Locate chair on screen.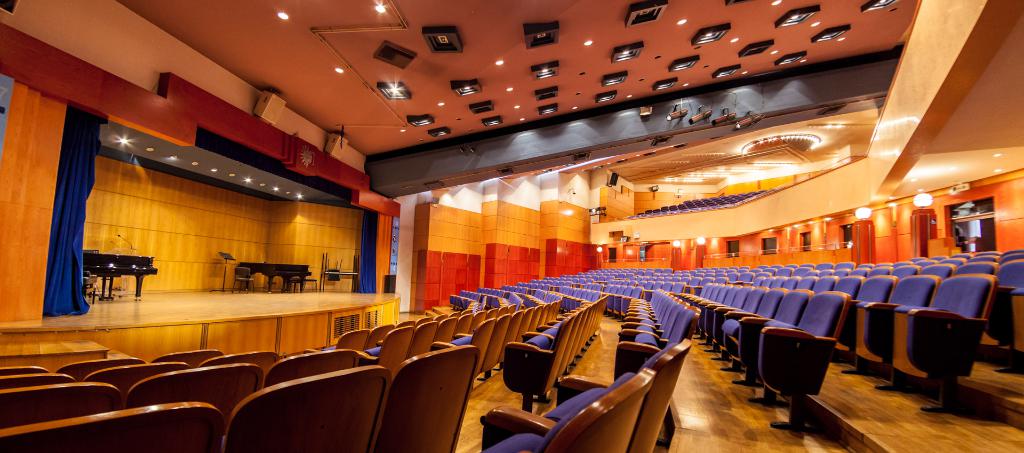
On screen at (474, 363, 656, 452).
